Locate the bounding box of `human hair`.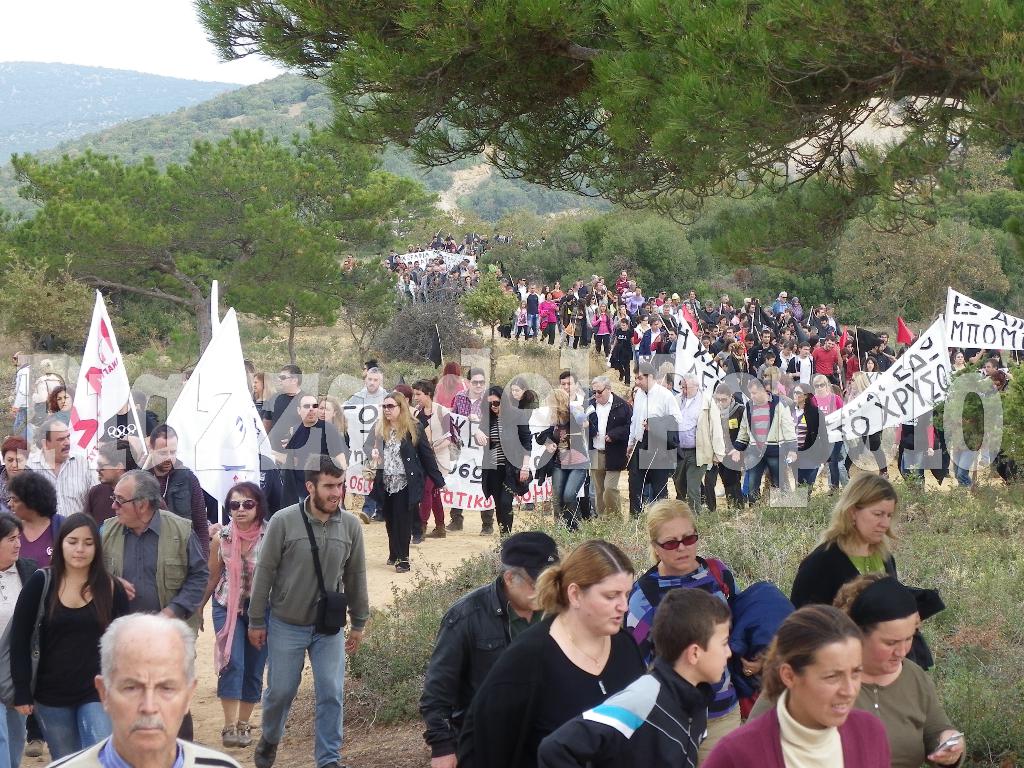
Bounding box: [x1=633, y1=363, x2=657, y2=384].
